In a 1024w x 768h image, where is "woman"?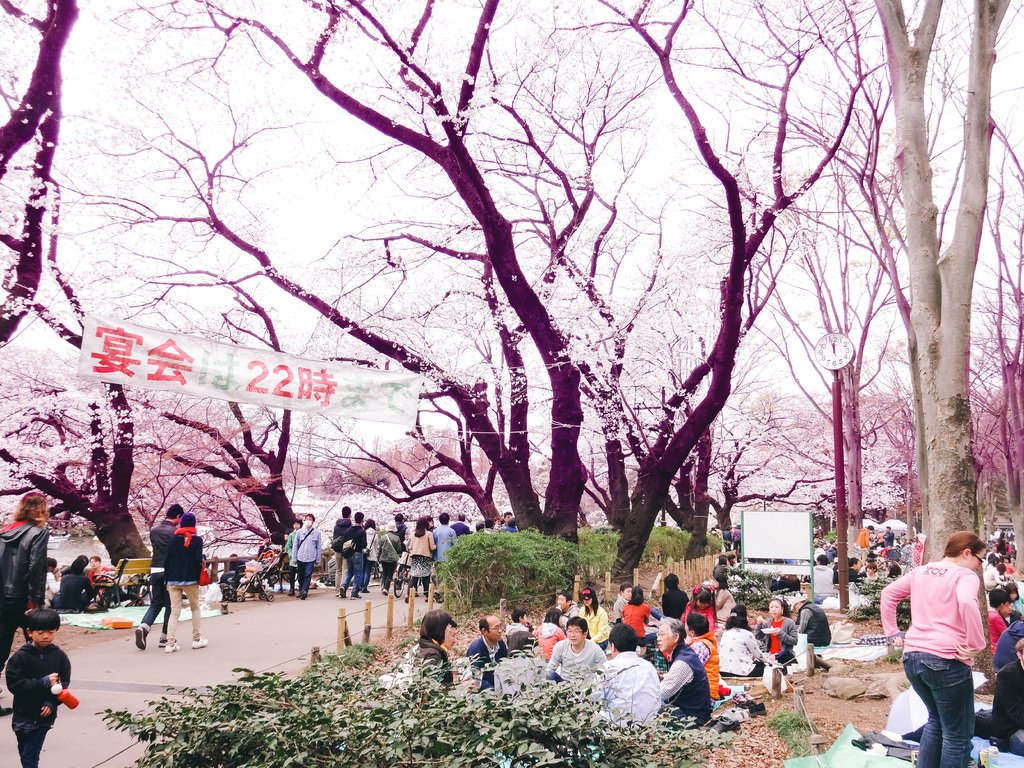
718:603:773:677.
